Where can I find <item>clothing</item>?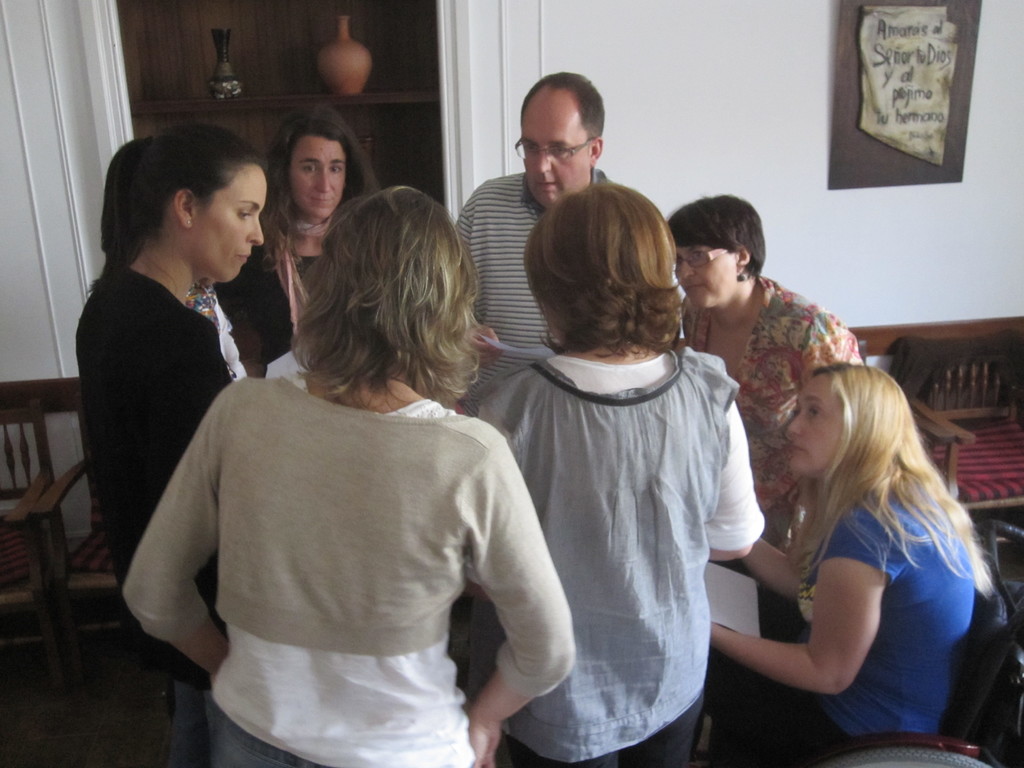
You can find it at select_region(680, 266, 858, 551).
